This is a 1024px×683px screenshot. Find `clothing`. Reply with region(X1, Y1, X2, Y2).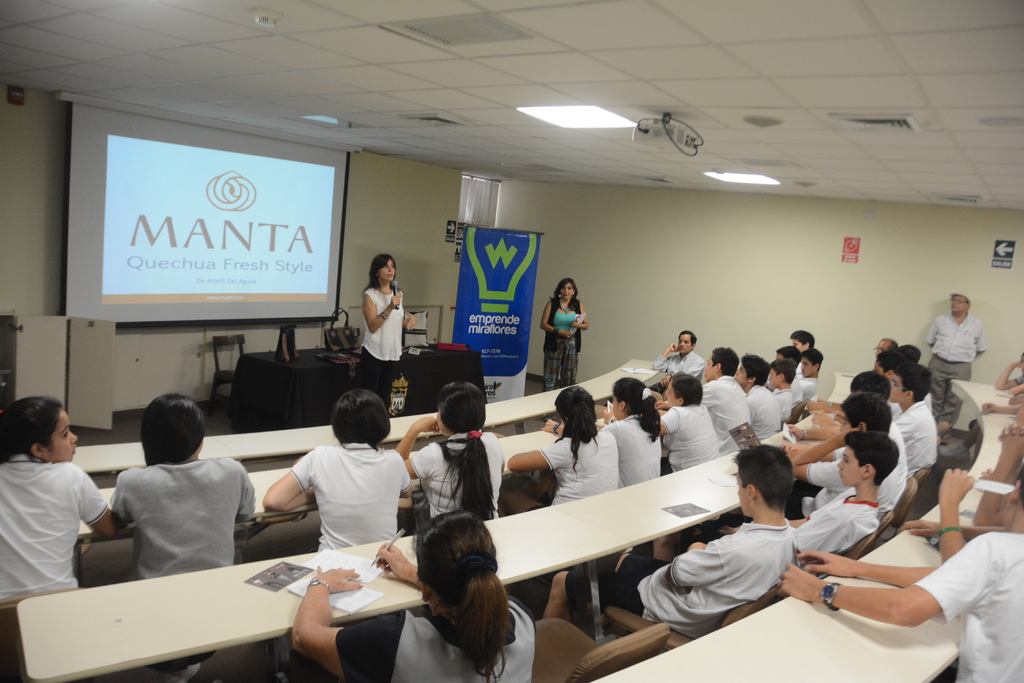
region(357, 282, 399, 410).
